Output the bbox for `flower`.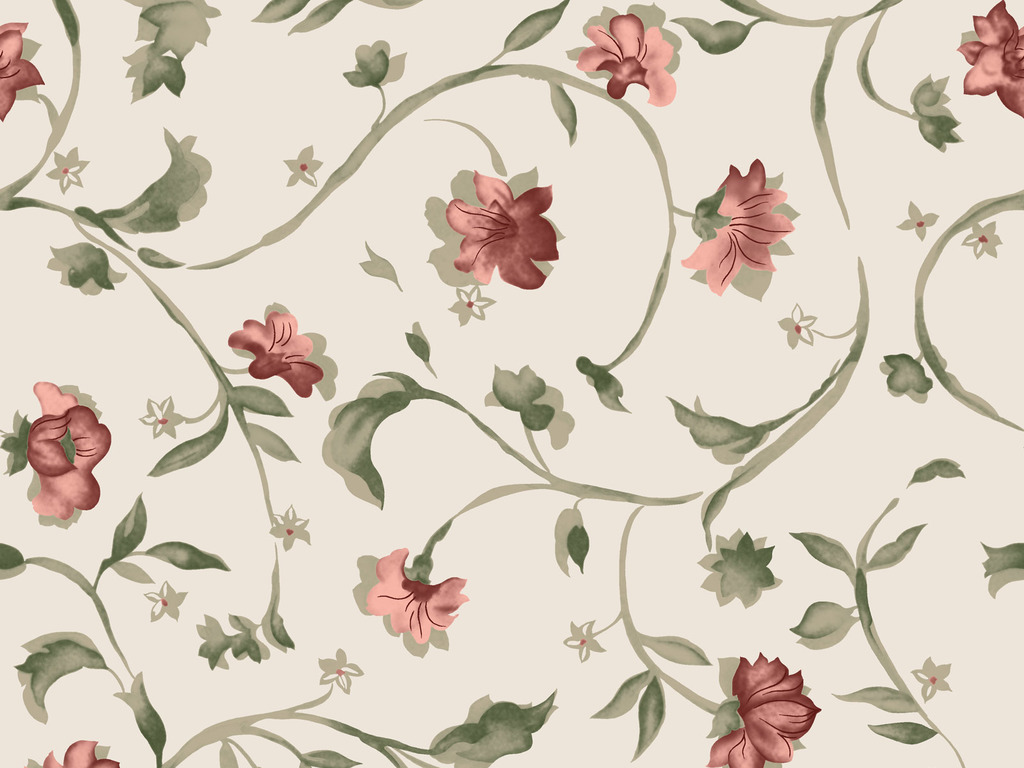
bbox(678, 159, 793, 295).
